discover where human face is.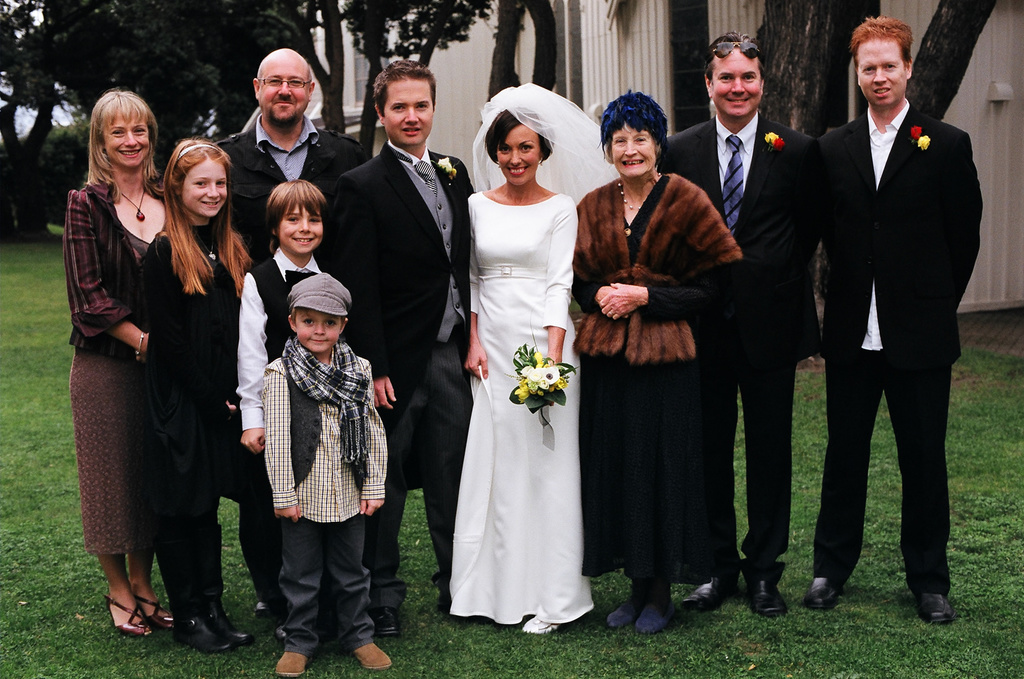
Discovered at box=[260, 55, 308, 125].
